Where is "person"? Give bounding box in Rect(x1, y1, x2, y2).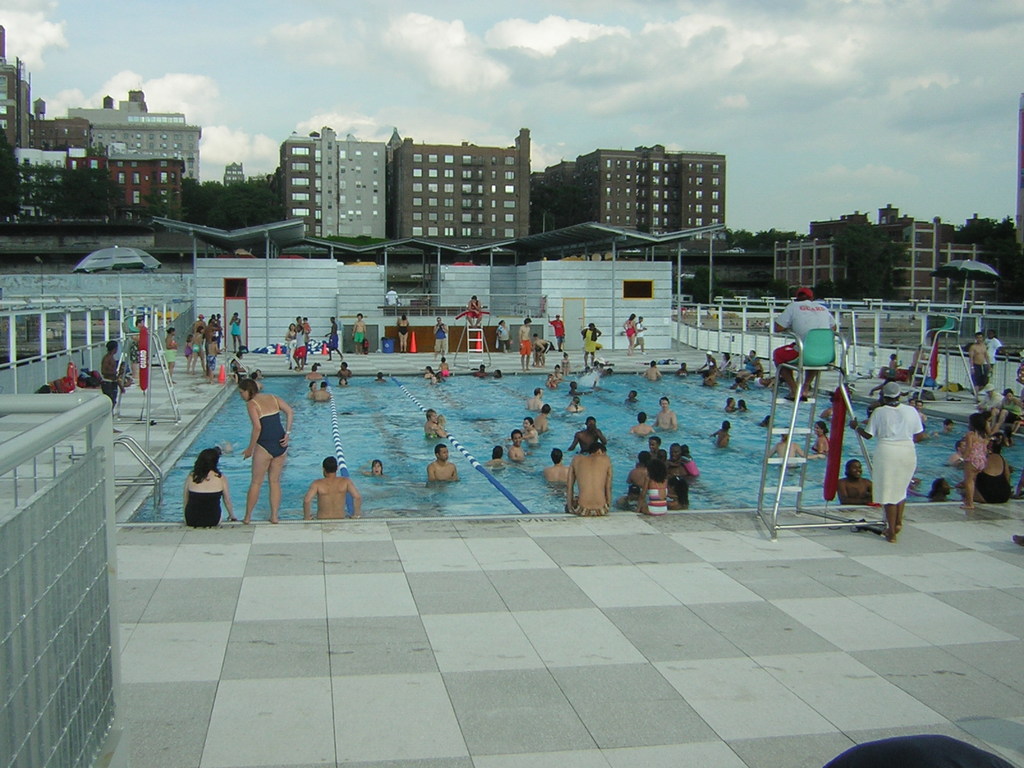
Rect(546, 312, 566, 351).
